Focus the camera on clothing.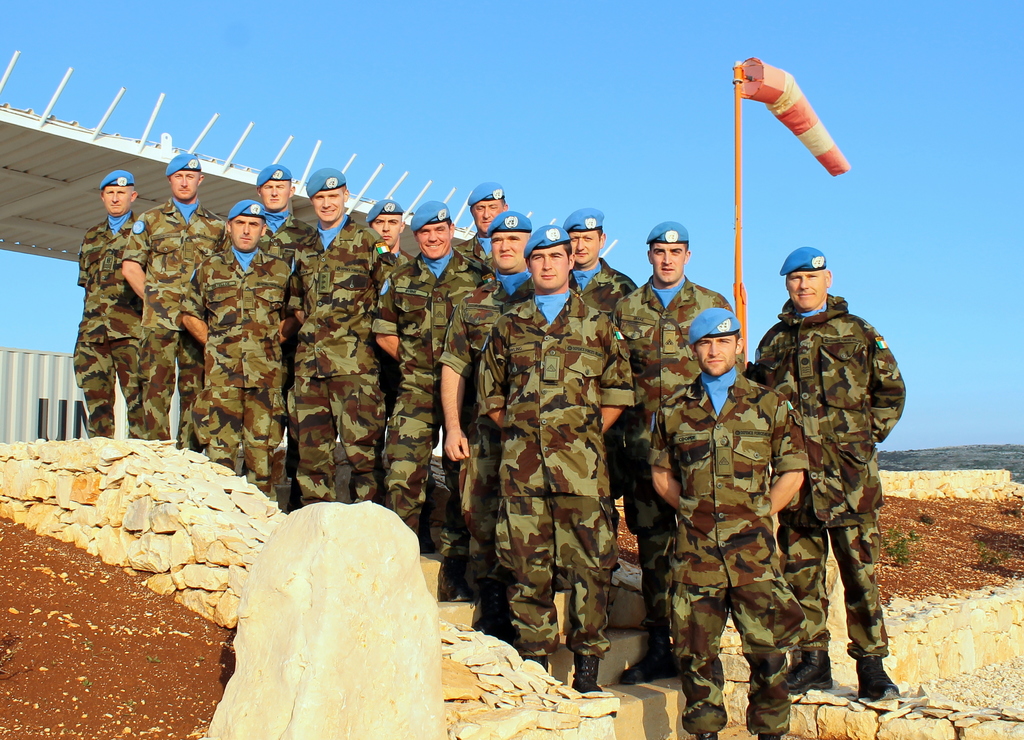
Focus region: [x1=640, y1=364, x2=820, y2=739].
